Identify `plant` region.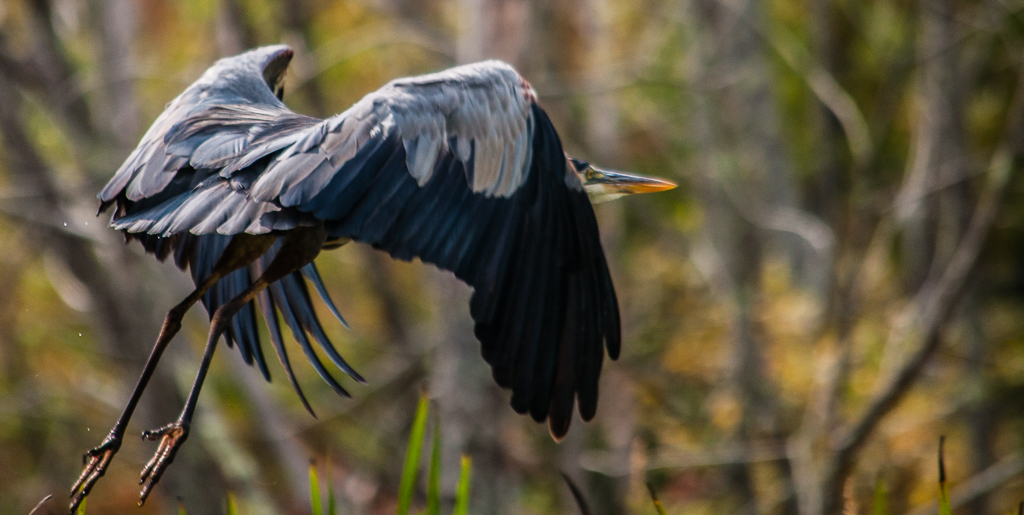
Region: 308:459:328:514.
